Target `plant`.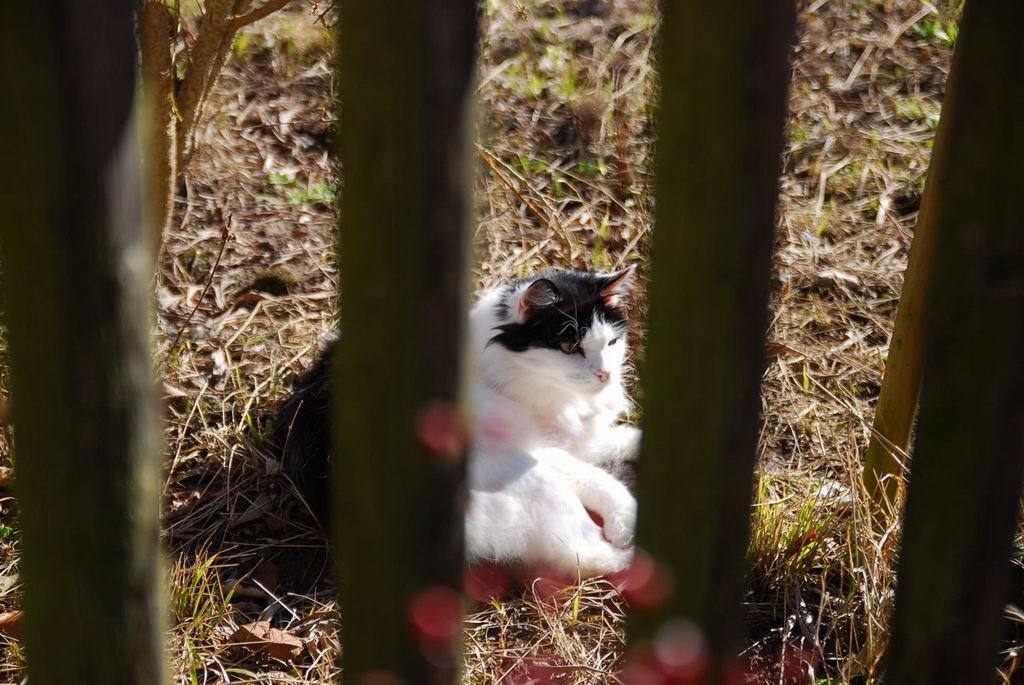
Target region: bbox=[880, 98, 923, 124].
